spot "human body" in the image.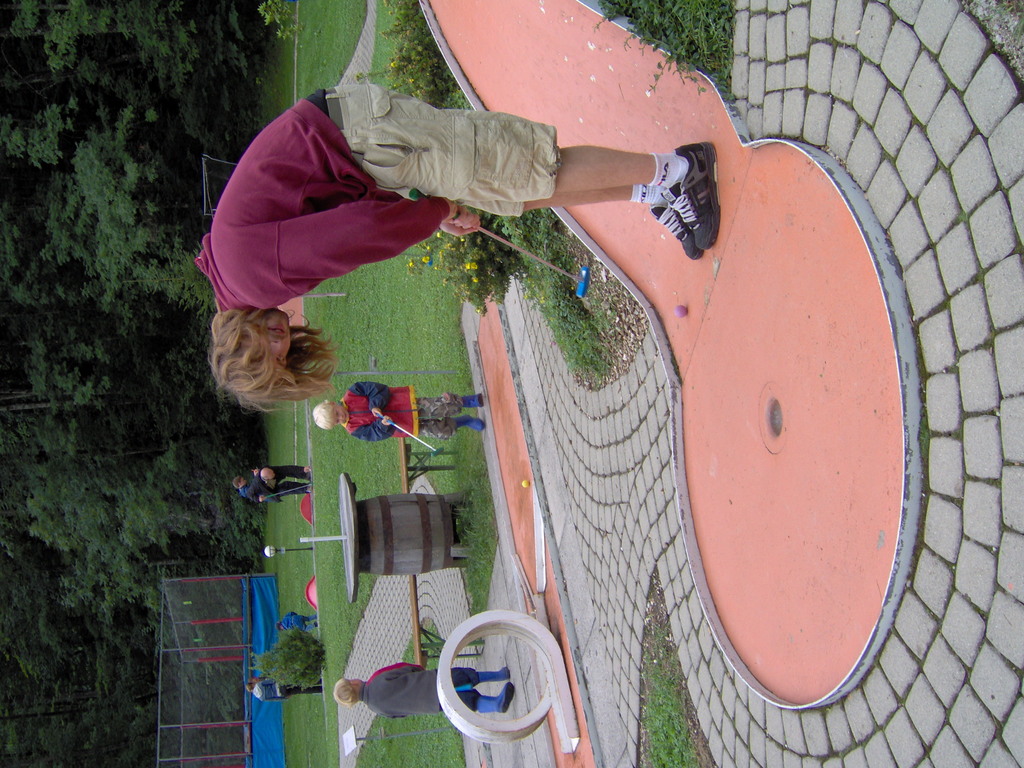
"human body" found at <bbox>248, 678, 330, 697</bbox>.
